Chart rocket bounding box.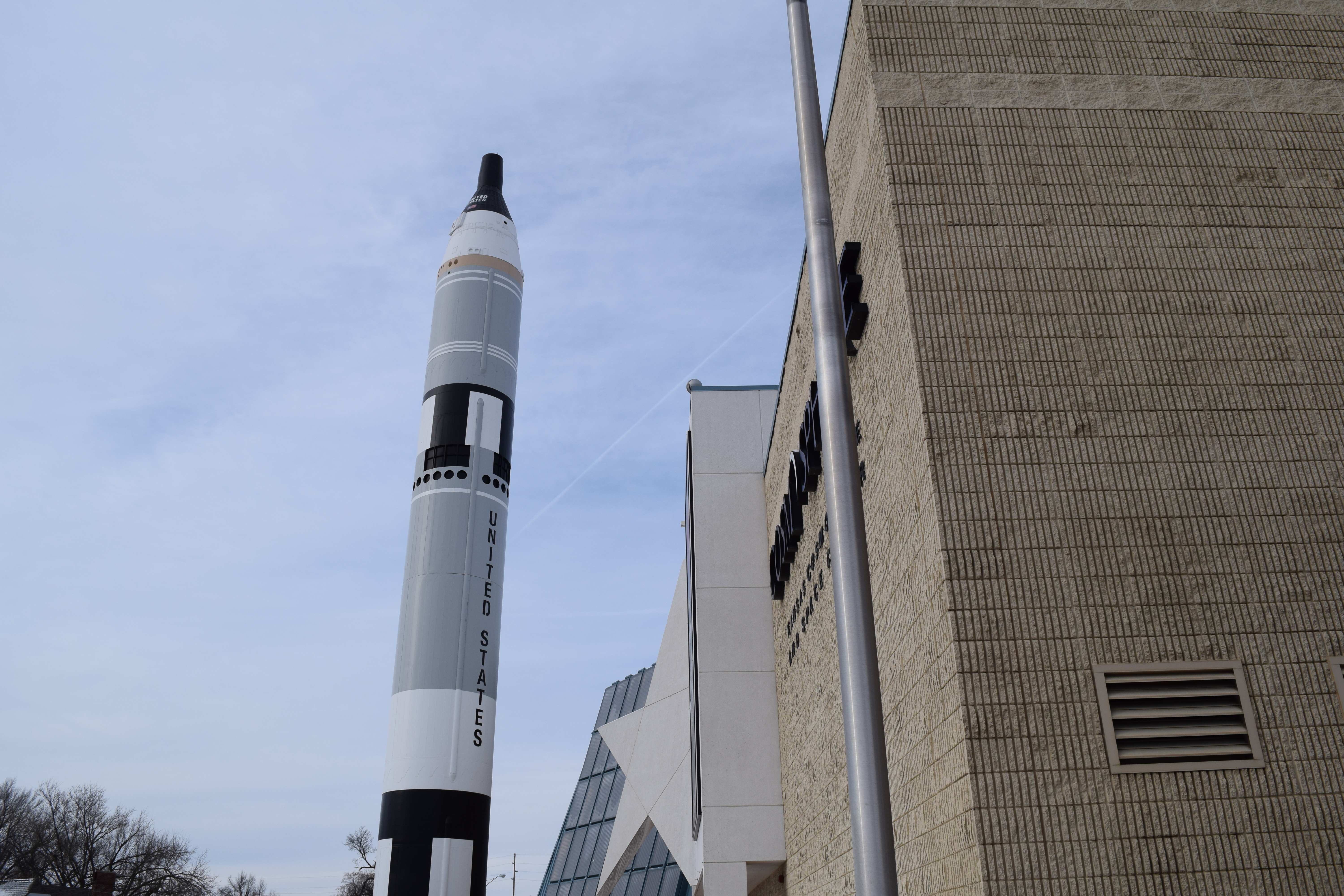
Charted: rect(76, 34, 129, 197).
